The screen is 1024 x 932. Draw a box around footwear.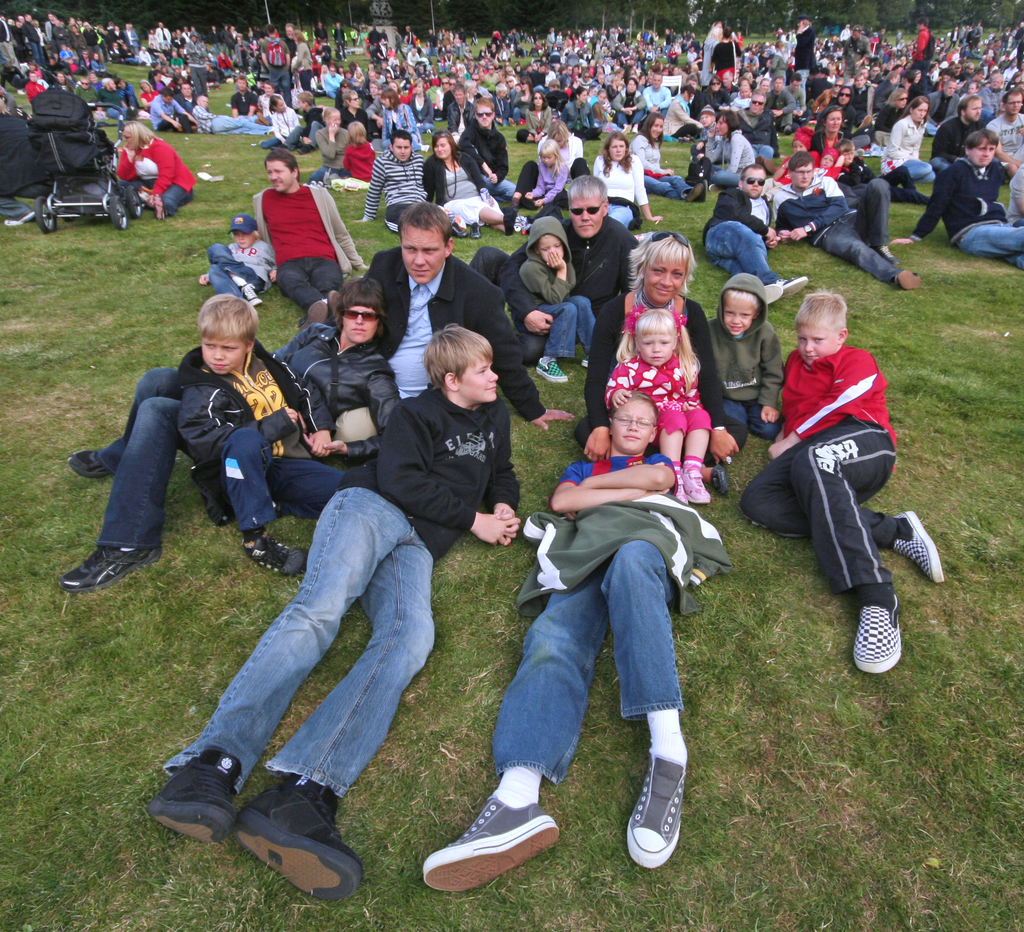
<box>680,458,708,502</box>.
